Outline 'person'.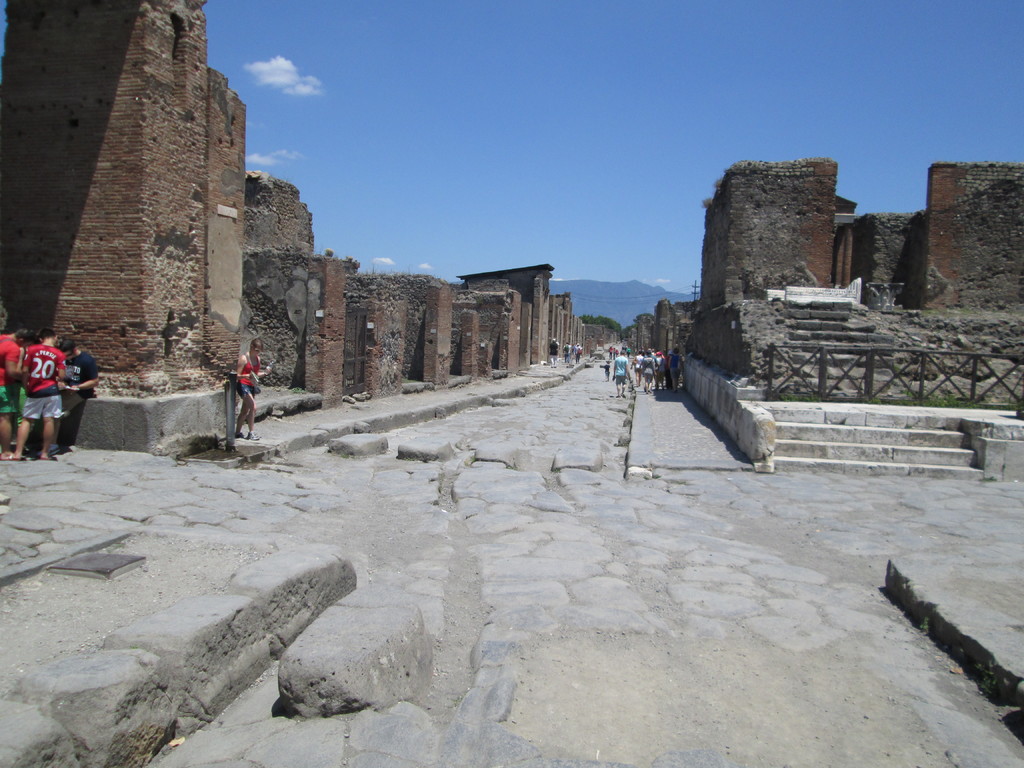
Outline: left=572, top=339, right=584, bottom=363.
